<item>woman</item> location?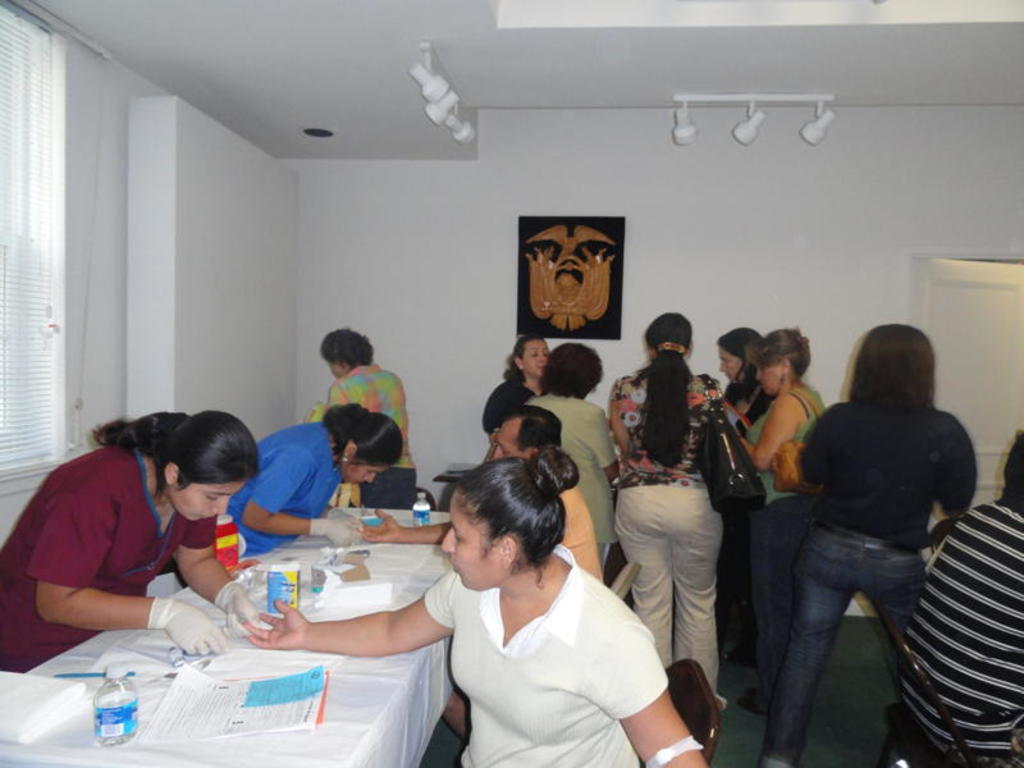
crop(225, 394, 398, 564)
